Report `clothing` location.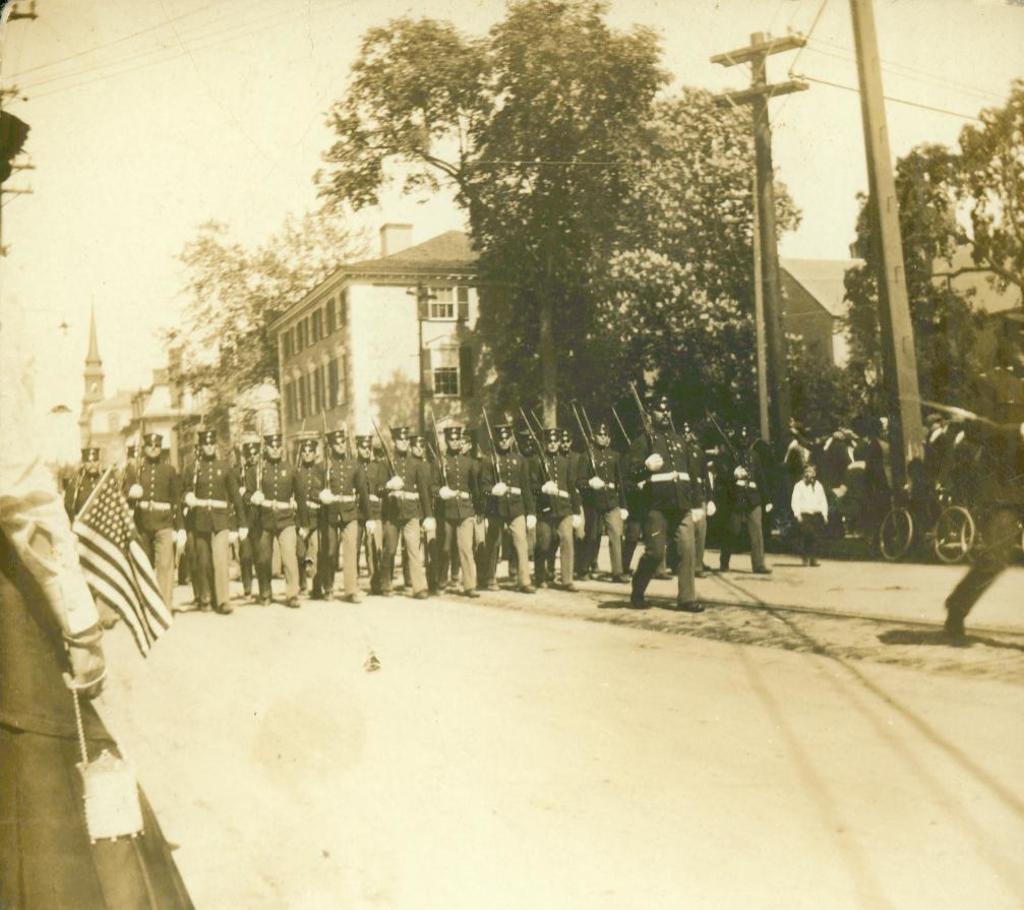
Report: 855, 436, 881, 526.
